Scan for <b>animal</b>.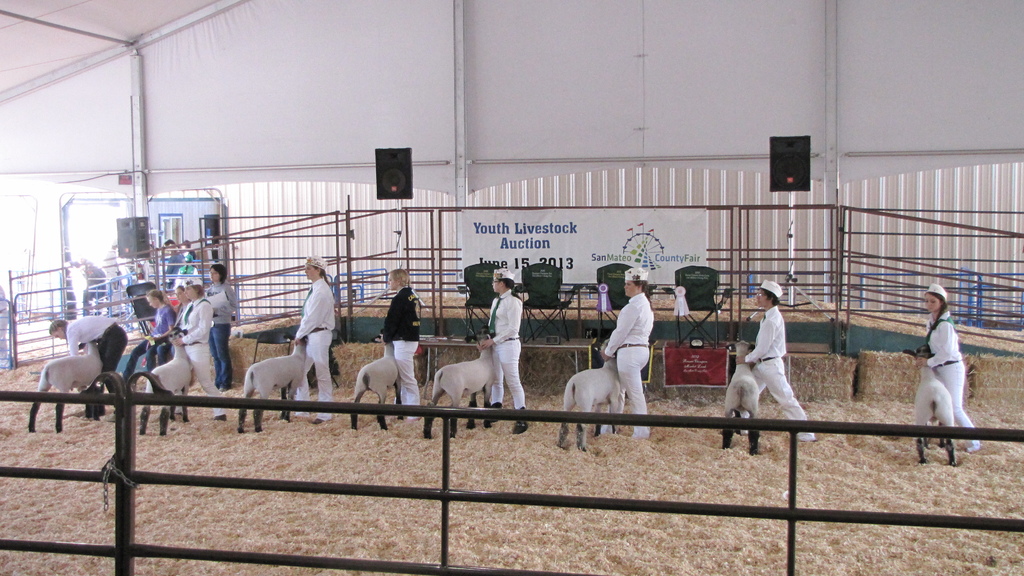
Scan result: 127 323 191 439.
